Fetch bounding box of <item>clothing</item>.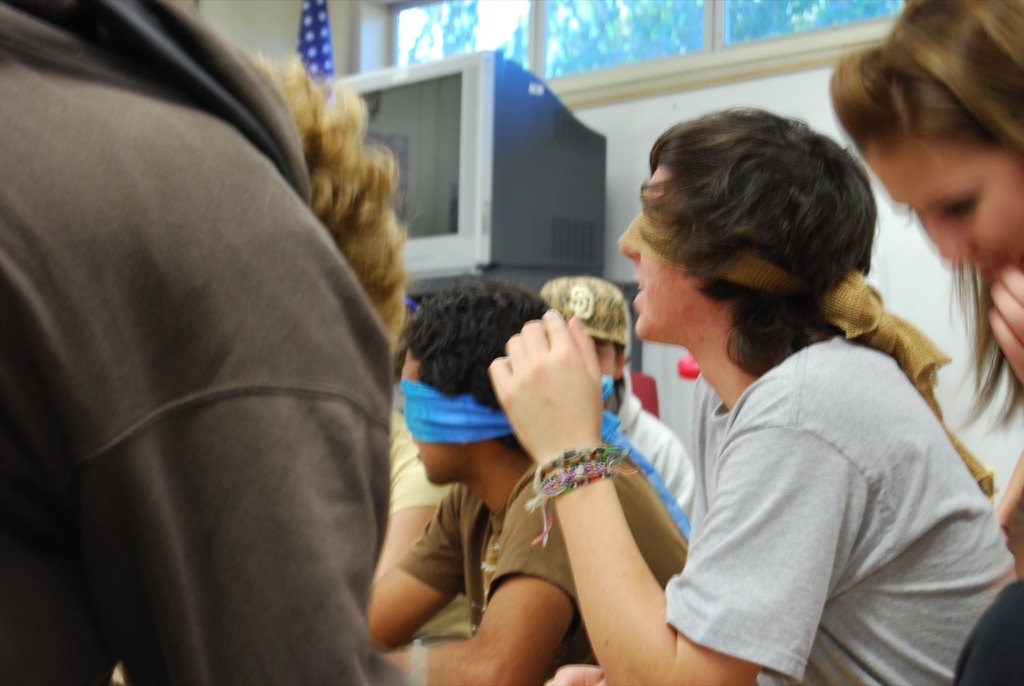
Bbox: detection(674, 339, 1013, 685).
